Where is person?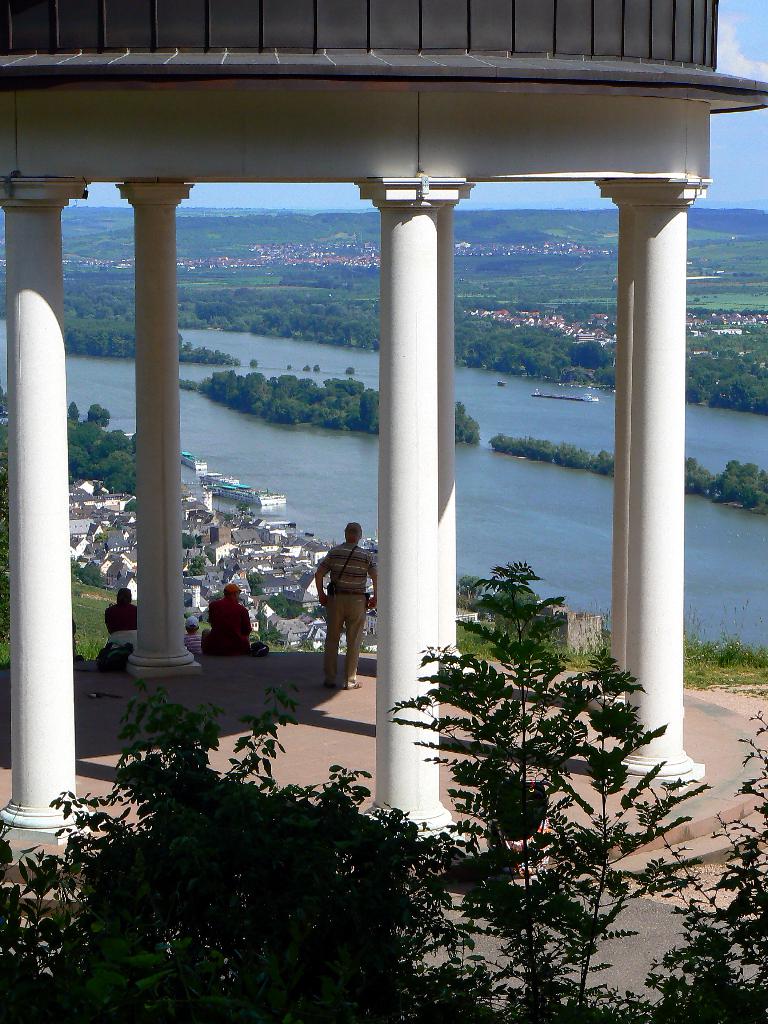
l=184, t=606, r=214, b=676.
